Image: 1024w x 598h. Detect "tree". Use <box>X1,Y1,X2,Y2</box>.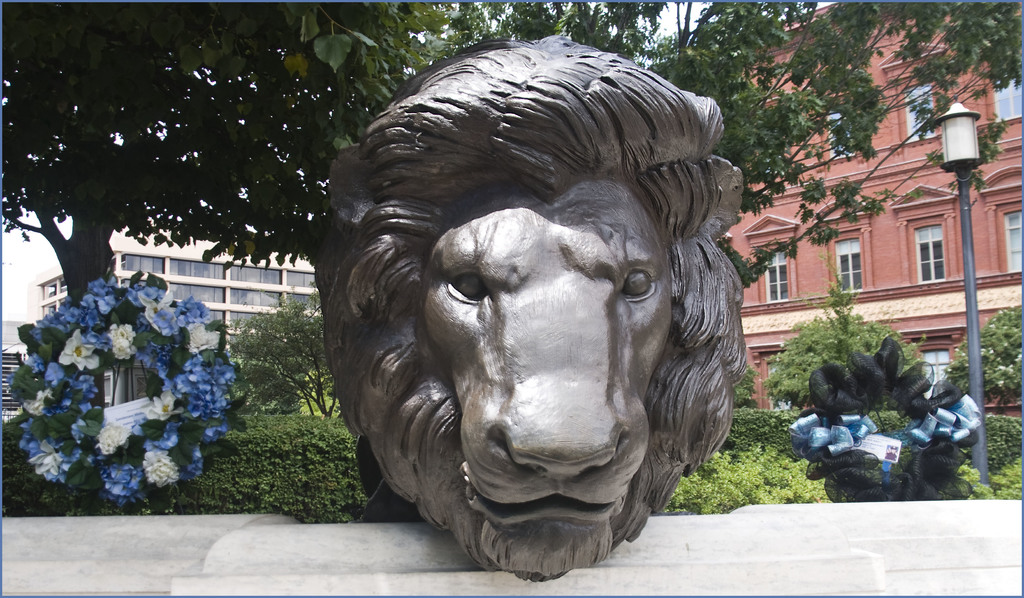
<box>939,280,1023,498</box>.
